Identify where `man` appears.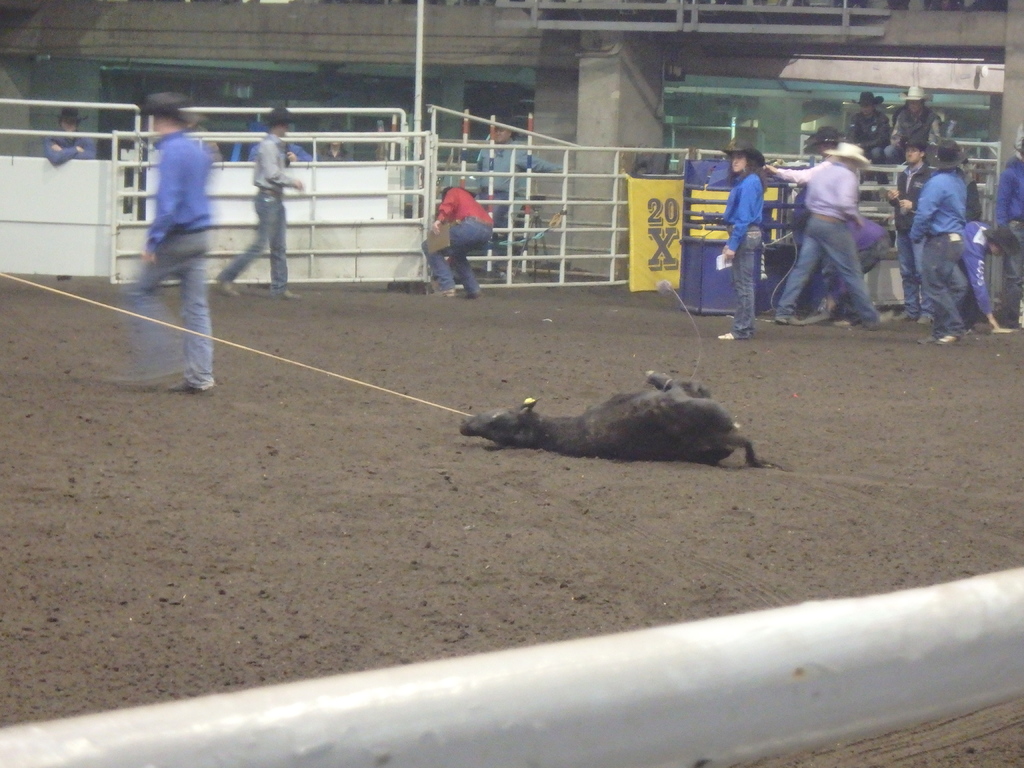
Appears at detection(45, 104, 100, 283).
